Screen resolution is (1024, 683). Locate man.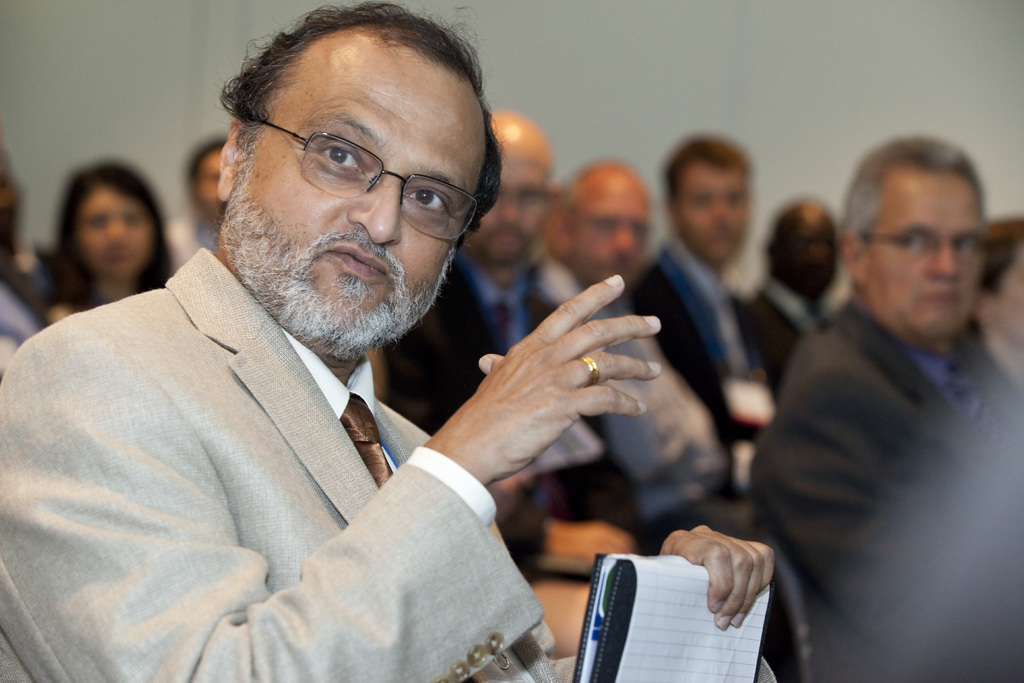
[left=26, top=62, right=714, bottom=659].
